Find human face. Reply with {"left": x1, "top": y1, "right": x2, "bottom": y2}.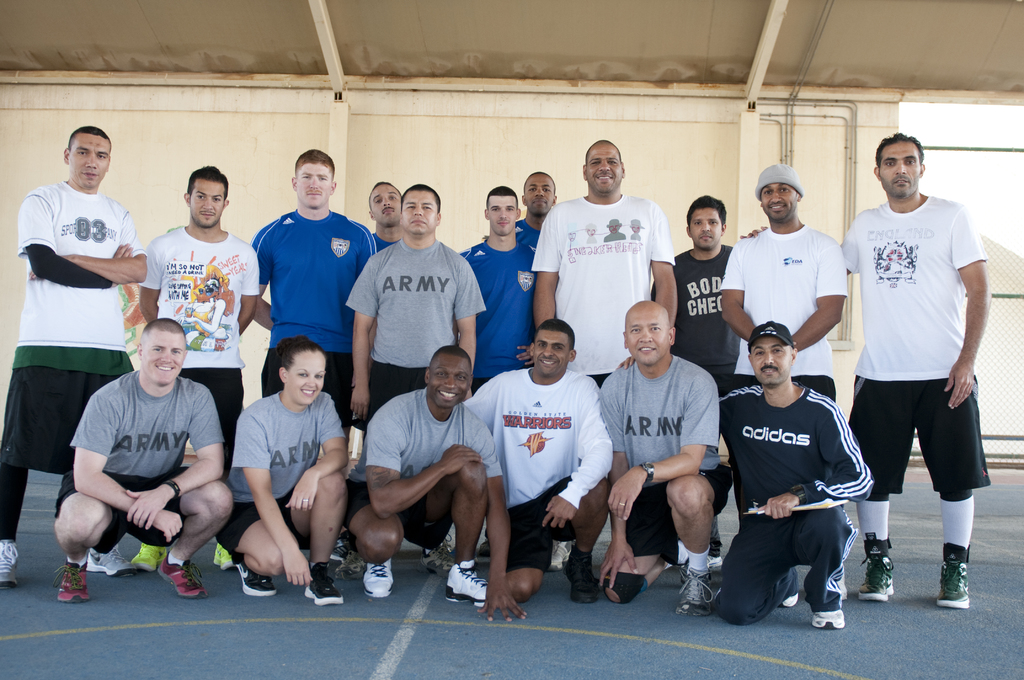
{"left": 285, "top": 350, "right": 324, "bottom": 404}.
